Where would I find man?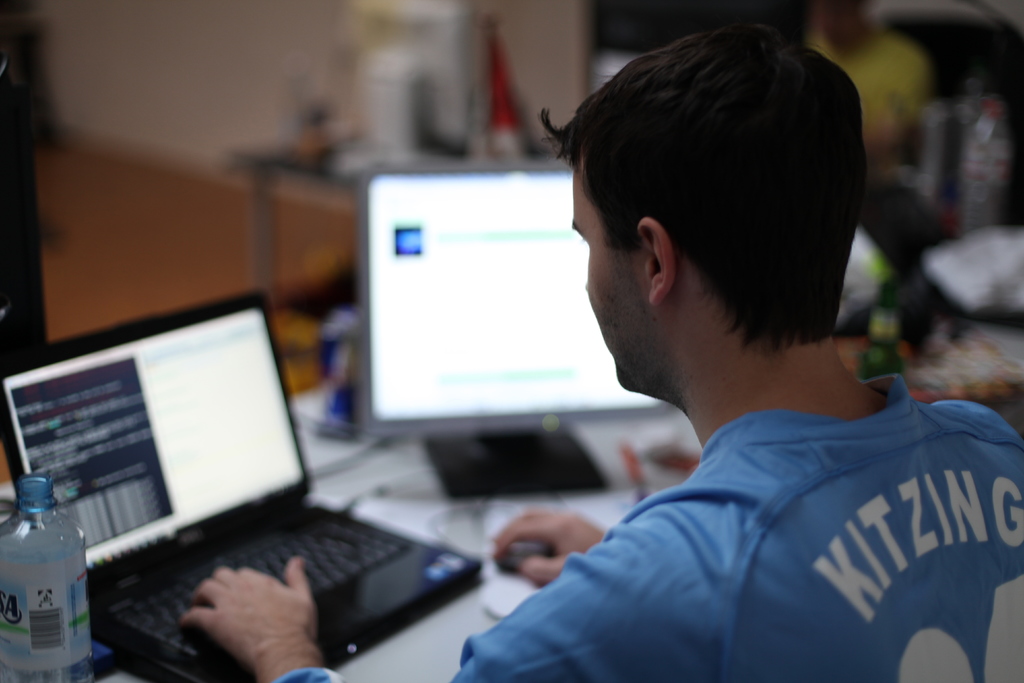
At {"x1": 280, "y1": 60, "x2": 972, "y2": 678}.
